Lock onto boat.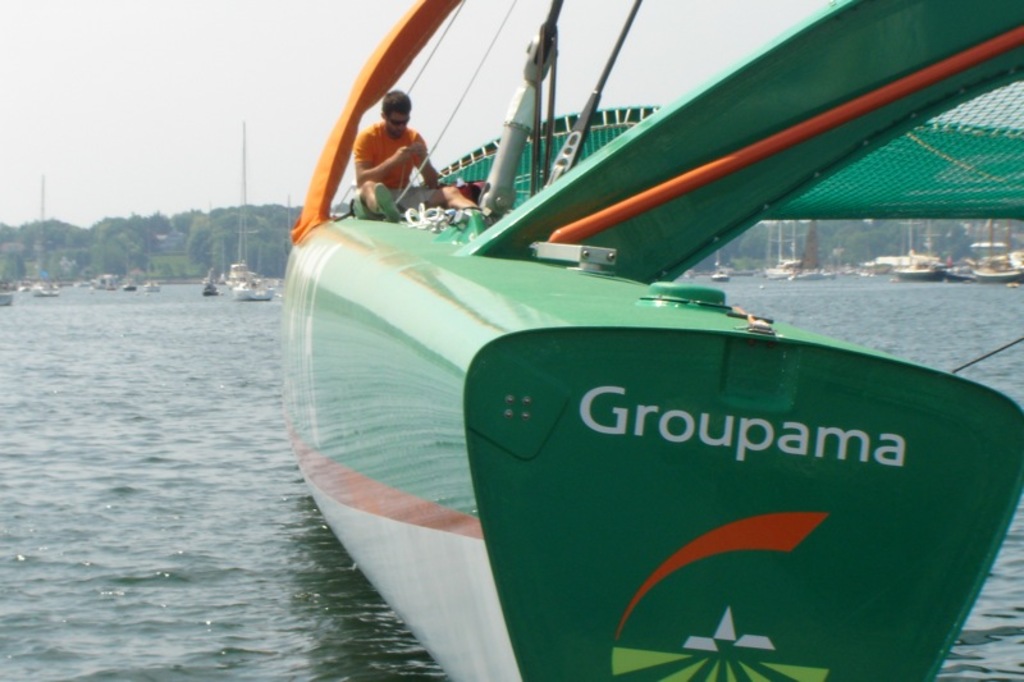
Locked: x1=33, y1=285, x2=58, y2=296.
